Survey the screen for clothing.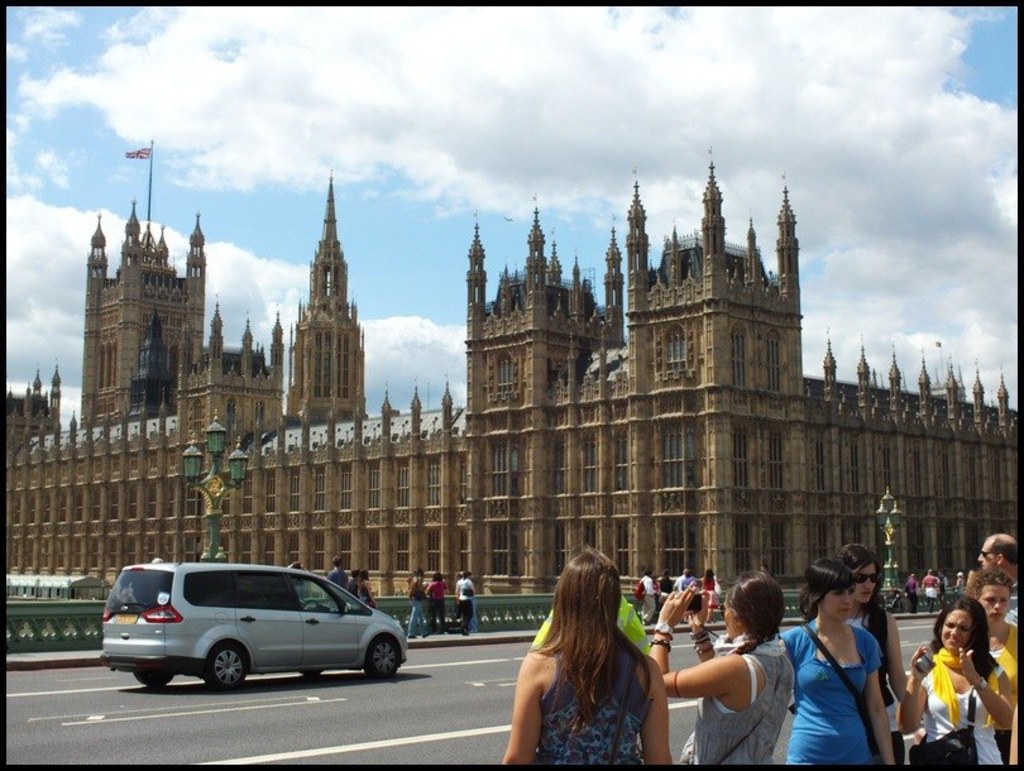
Survey found: bbox=[671, 571, 692, 593].
